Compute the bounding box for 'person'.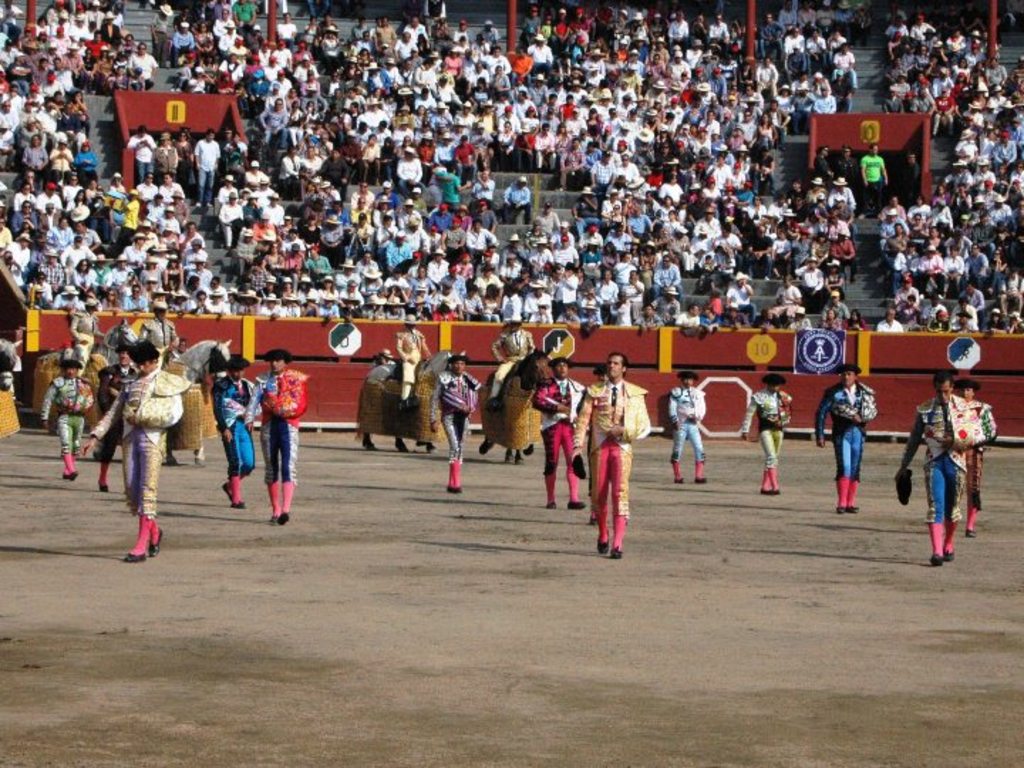
rect(431, 351, 481, 499).
